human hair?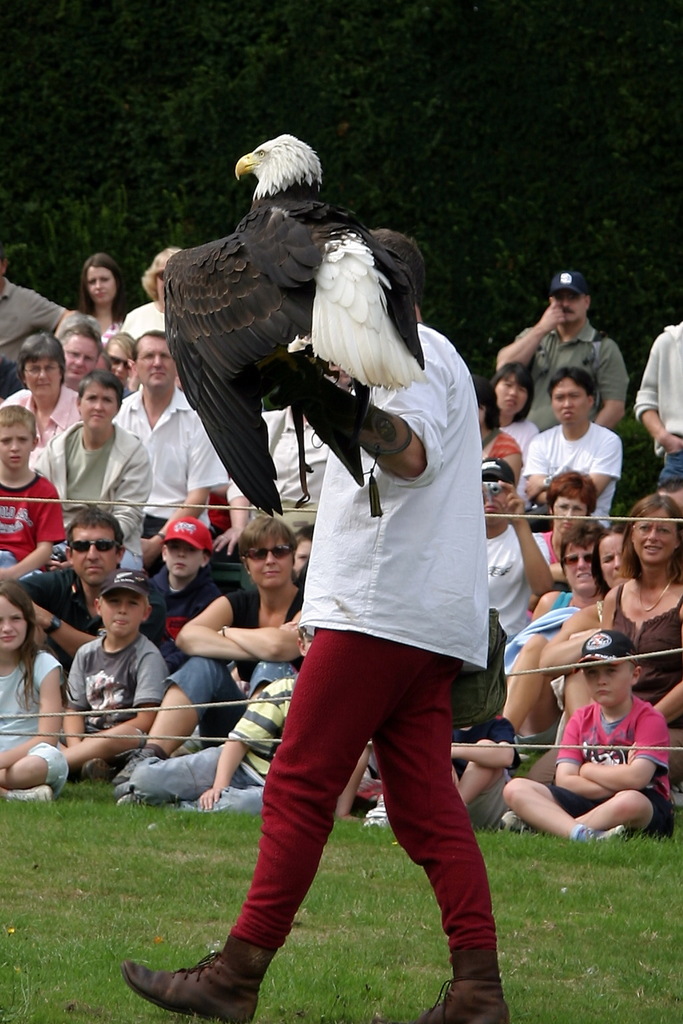
l=20, t=335, r=64, b=388
